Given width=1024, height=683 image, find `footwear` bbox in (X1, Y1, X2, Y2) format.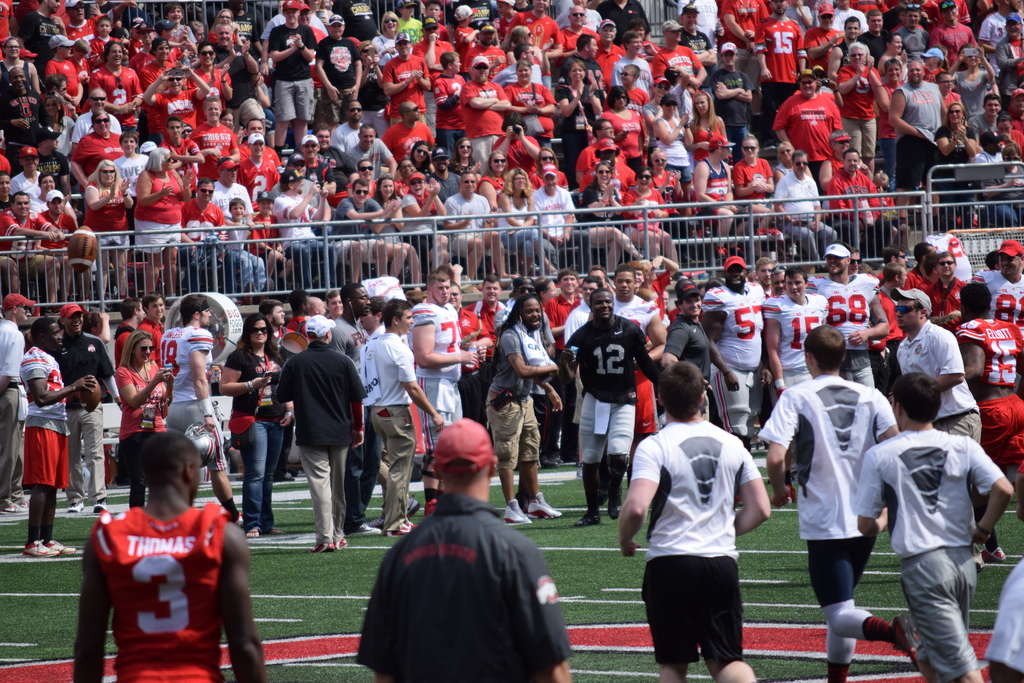
(243, 523, 262, 534).
